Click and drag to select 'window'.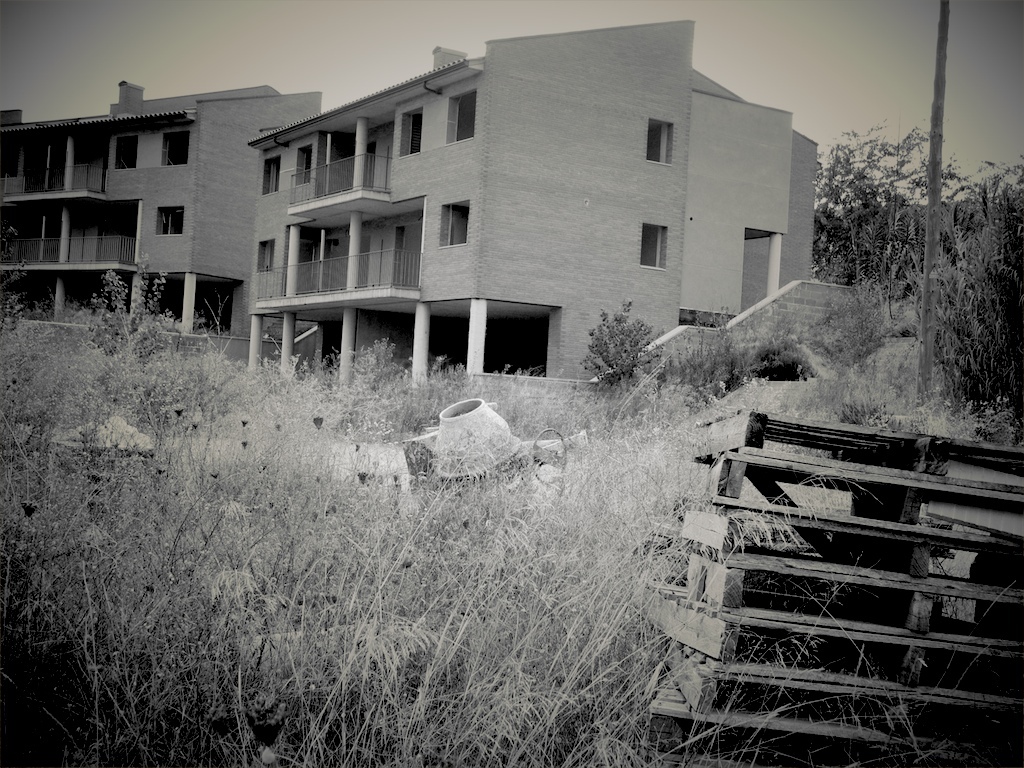
Selection: {"x1": 161, "y1": 207, "x2": 188, "y2": 236}.
